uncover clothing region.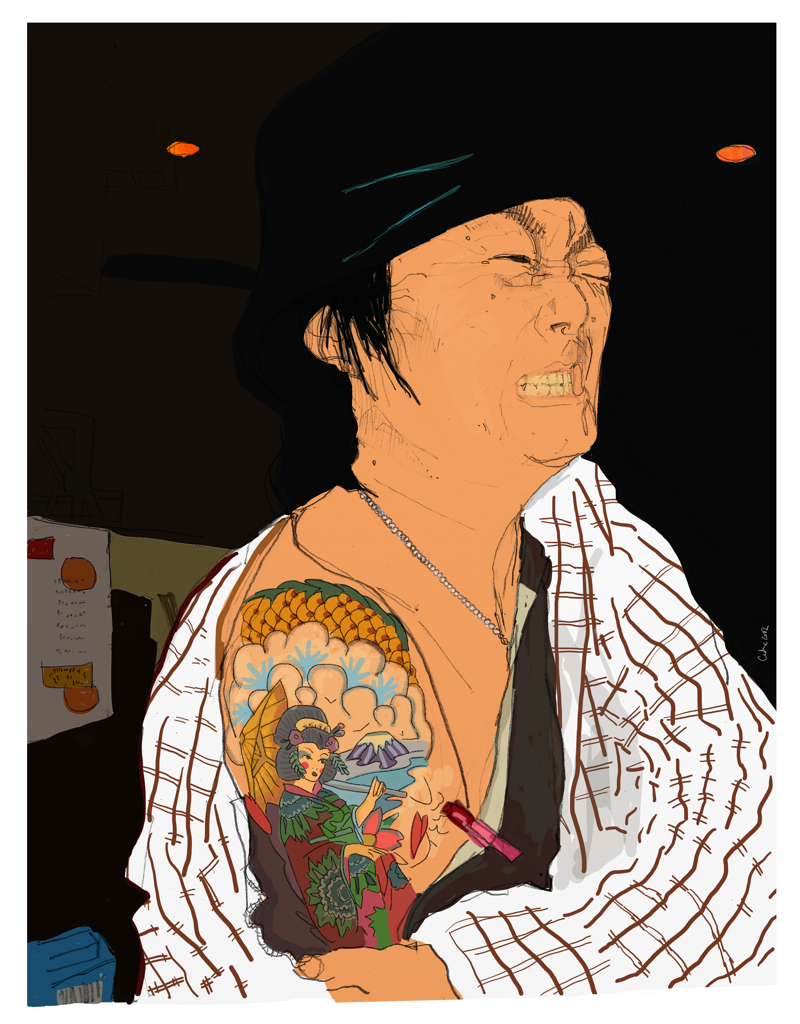
Uncovered: locate(119, 451, 777, 996).
